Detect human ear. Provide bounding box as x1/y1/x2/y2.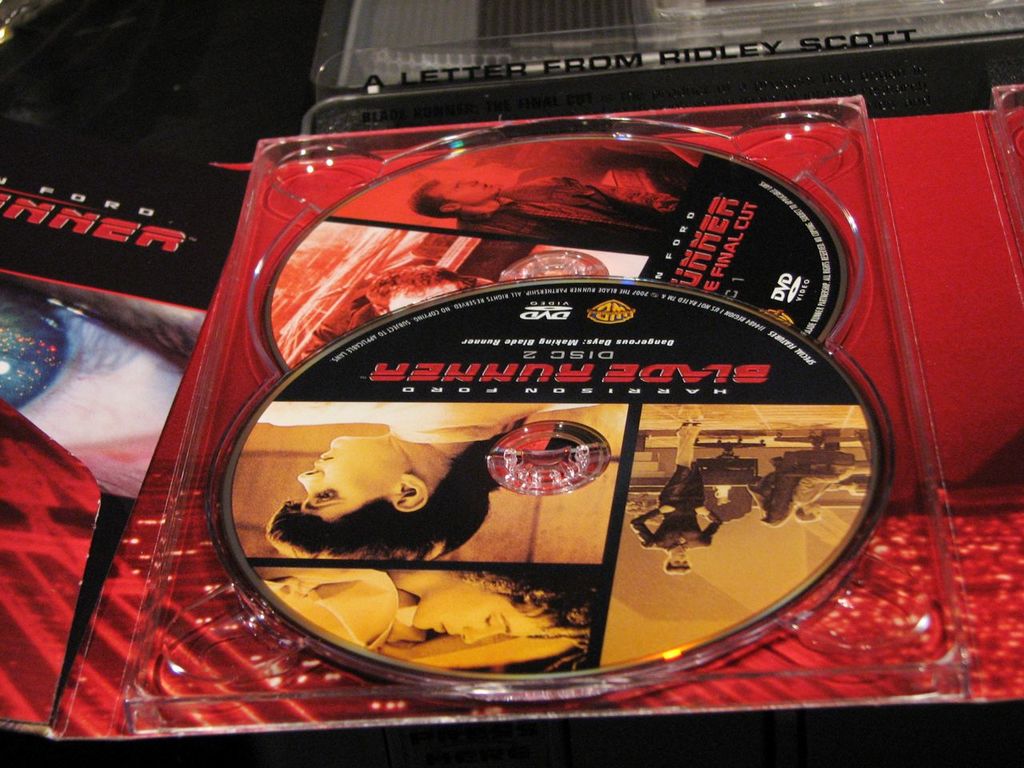
396/474/427/511.
